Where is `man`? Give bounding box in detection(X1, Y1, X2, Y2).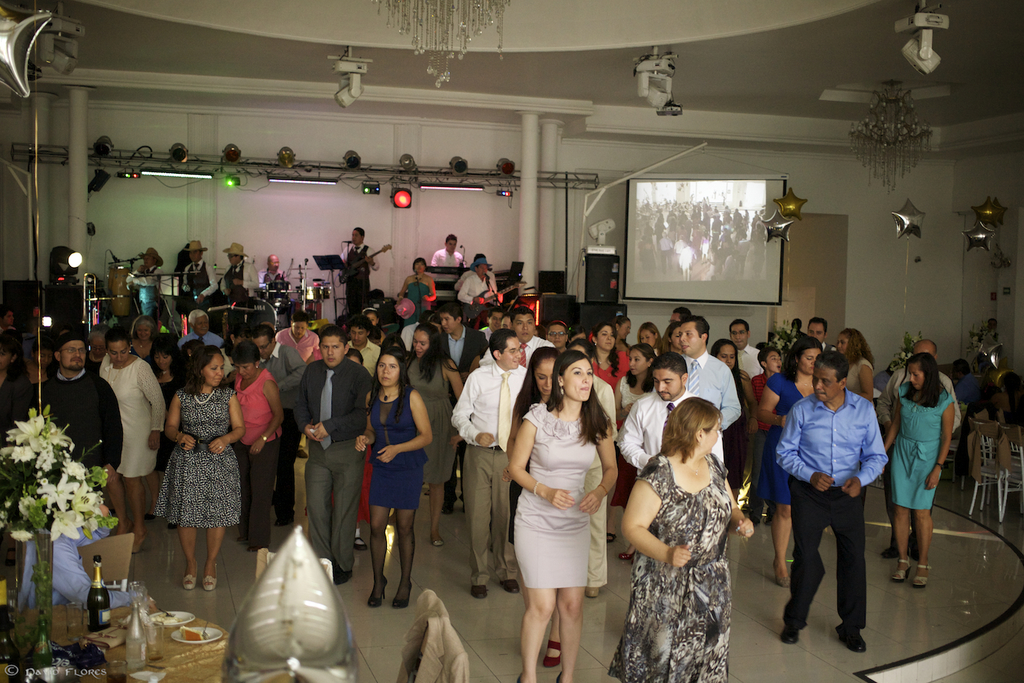
detection(181, 307, 228, 353).
